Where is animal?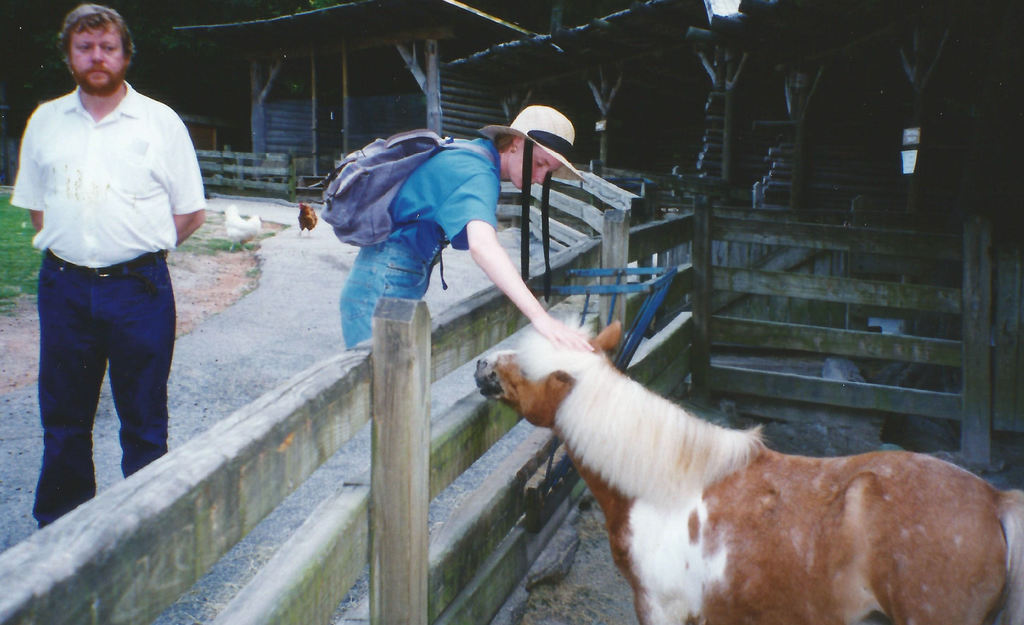
box(225, 200, 264, 252).
